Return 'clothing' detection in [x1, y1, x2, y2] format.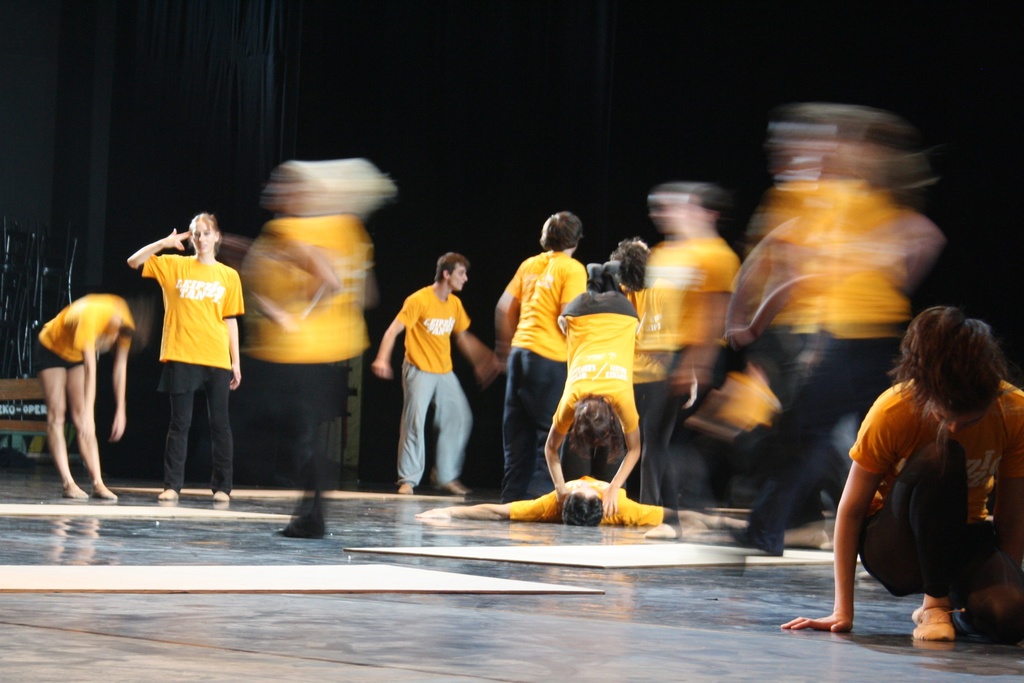
[548, 289, 645, 434].
